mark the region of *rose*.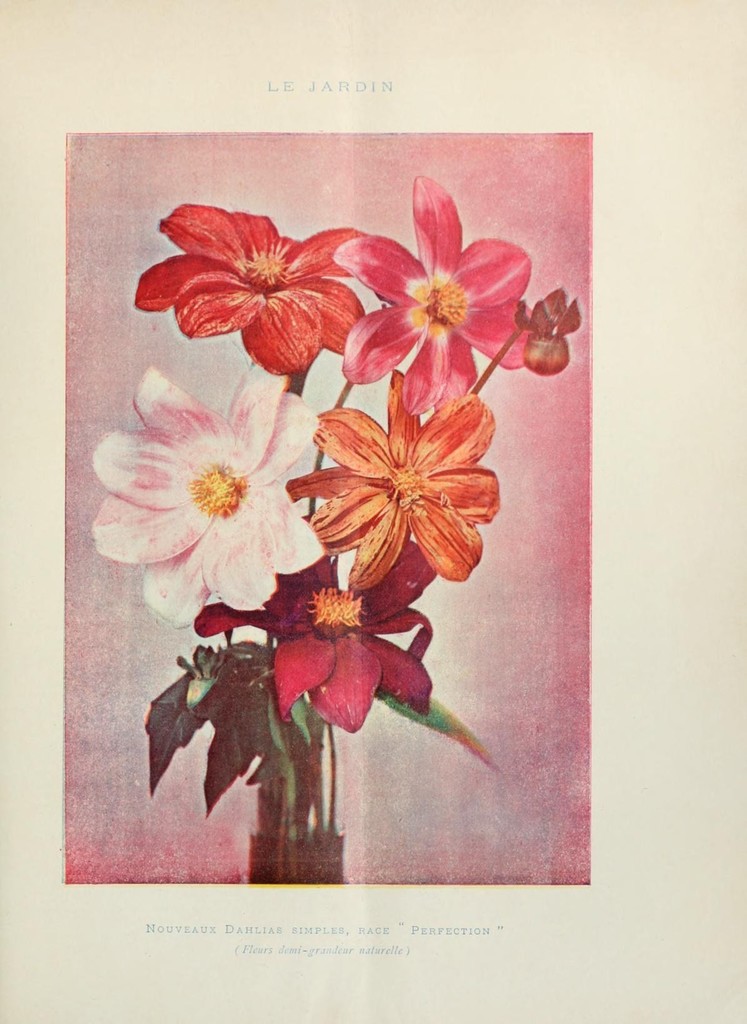
Region: pyautogui.locateOnScreen(285, 365, 499, 584).
